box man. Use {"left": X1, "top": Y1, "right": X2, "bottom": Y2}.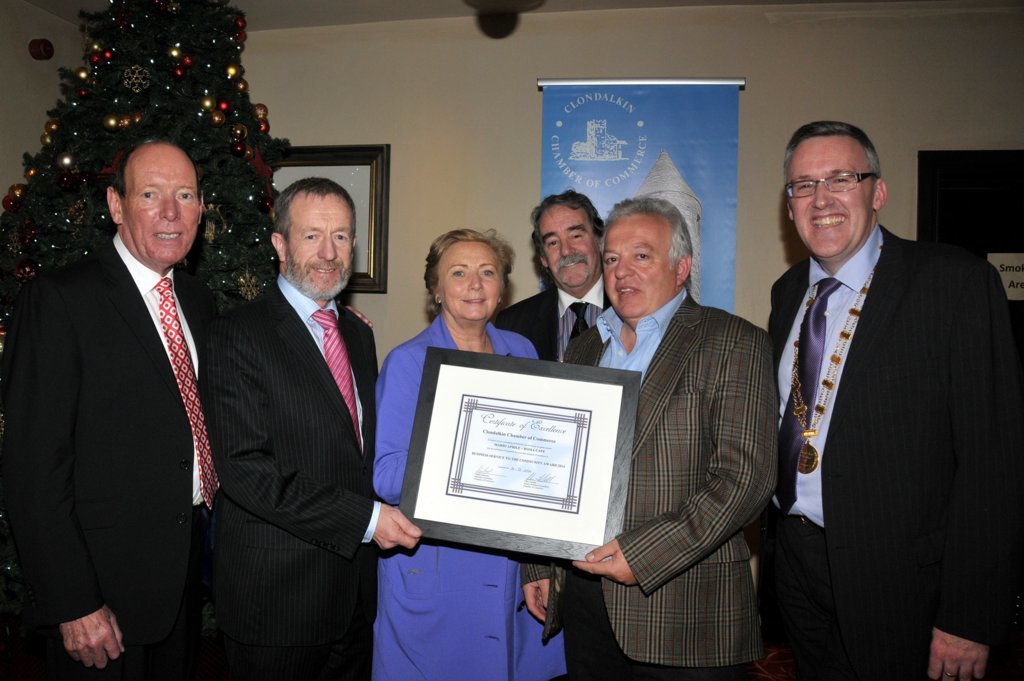
{"left": 207, "top": 176, "right": 416, "bottom": 680}.
